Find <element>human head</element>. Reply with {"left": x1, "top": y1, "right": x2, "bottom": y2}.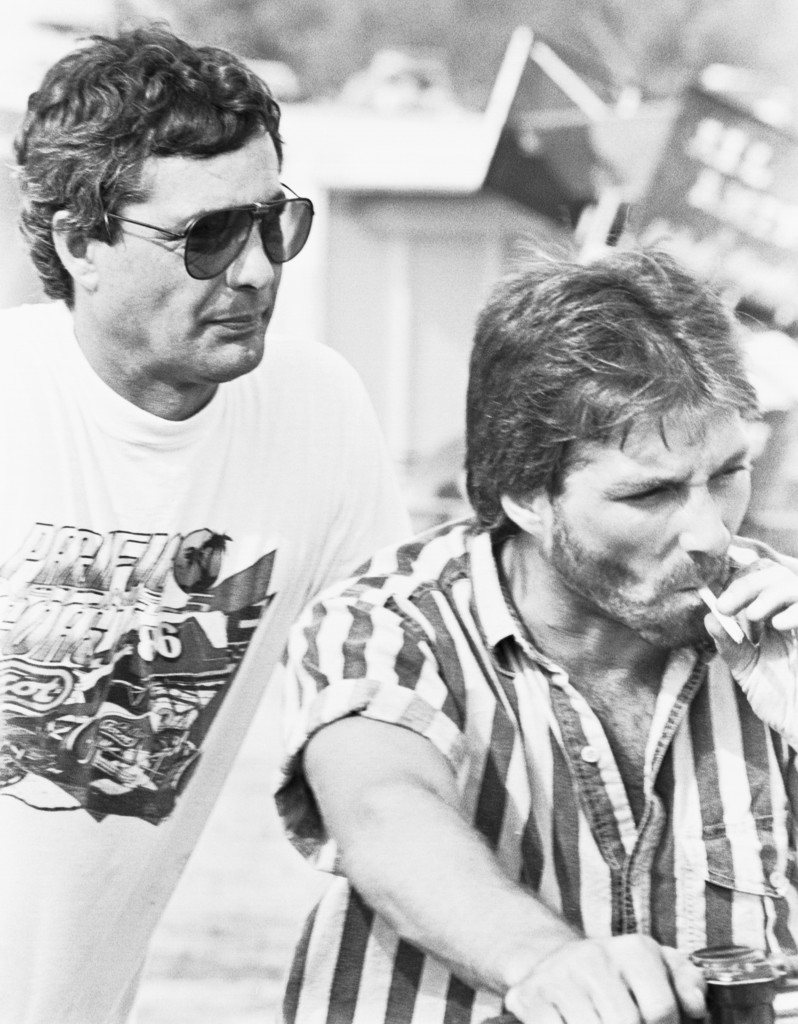
{"left": 12, "top": 10, "right": 314, "bottom": 390}.
